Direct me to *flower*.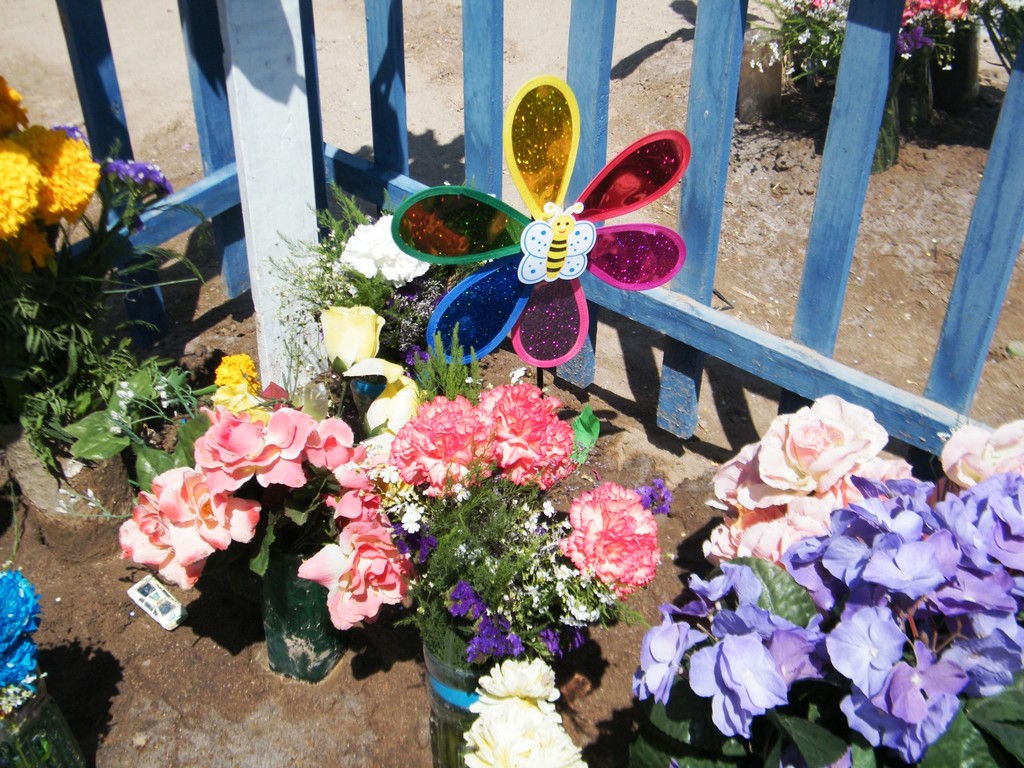
Direction: (0, 71, 33, 136).
